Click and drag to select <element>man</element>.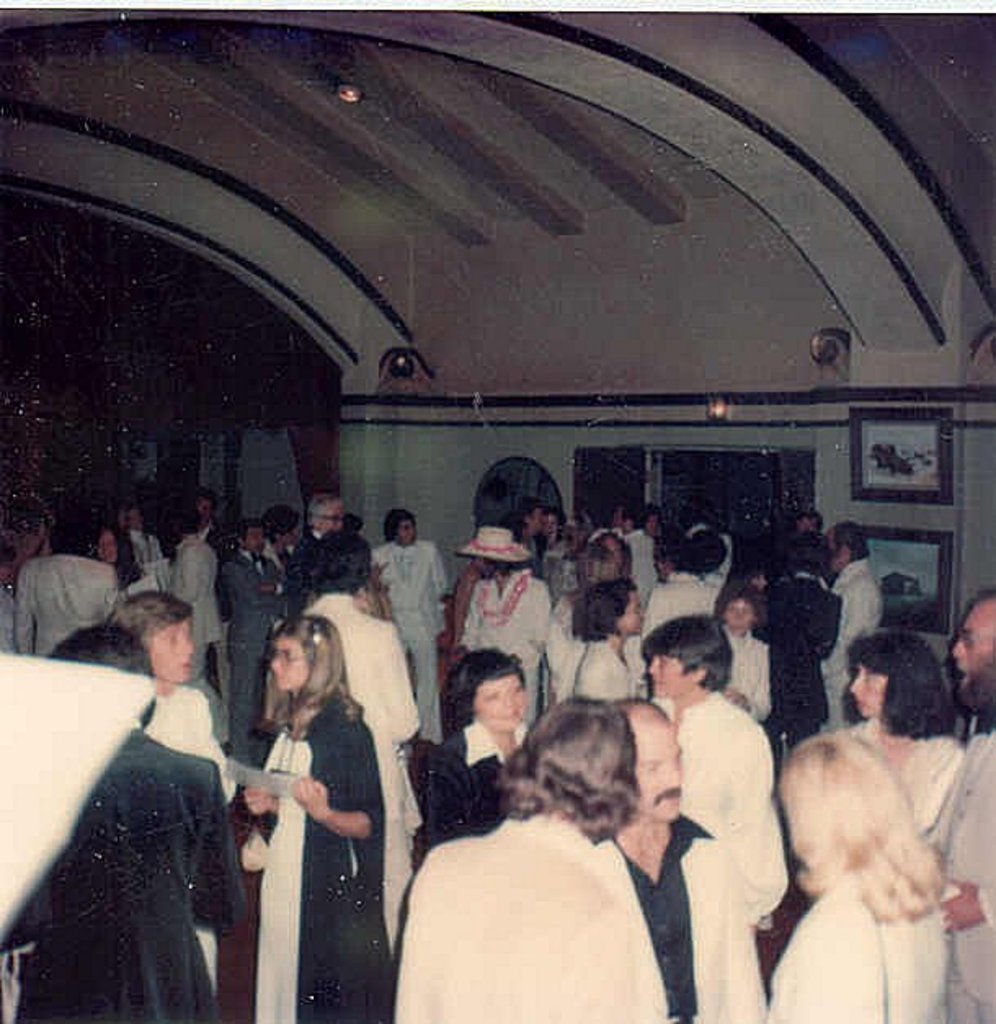
Selection: x1=294, y1=488, x2=346, y2=598.
